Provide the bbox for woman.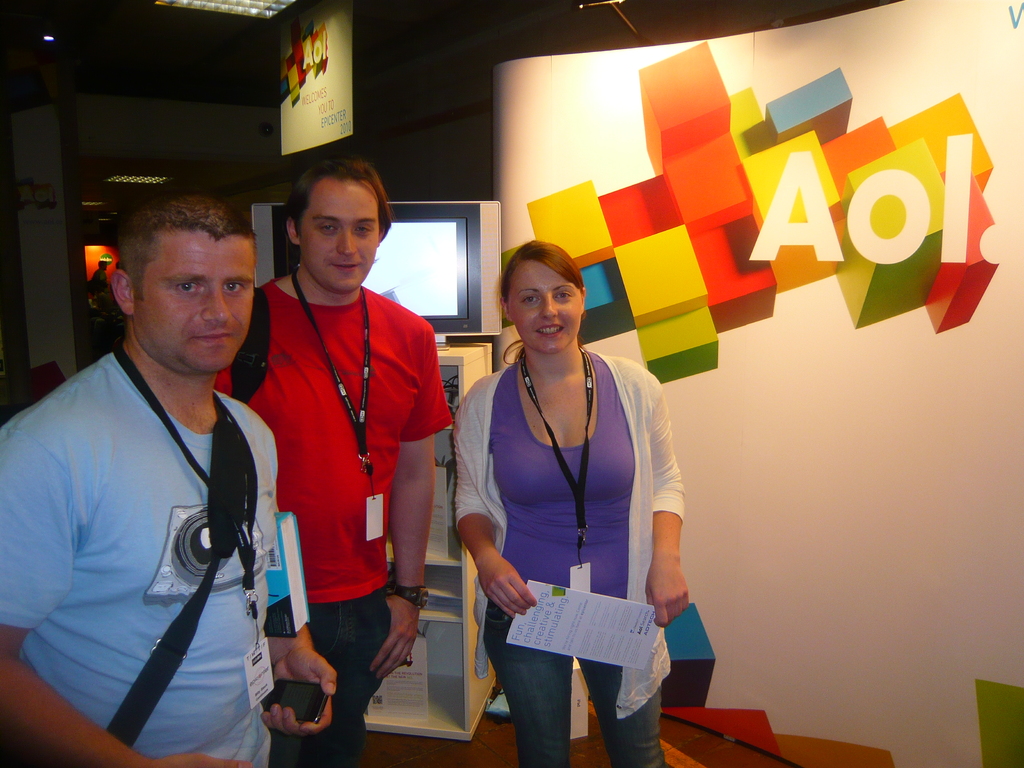
[left=446, top=231, right=697, bottom=761].
